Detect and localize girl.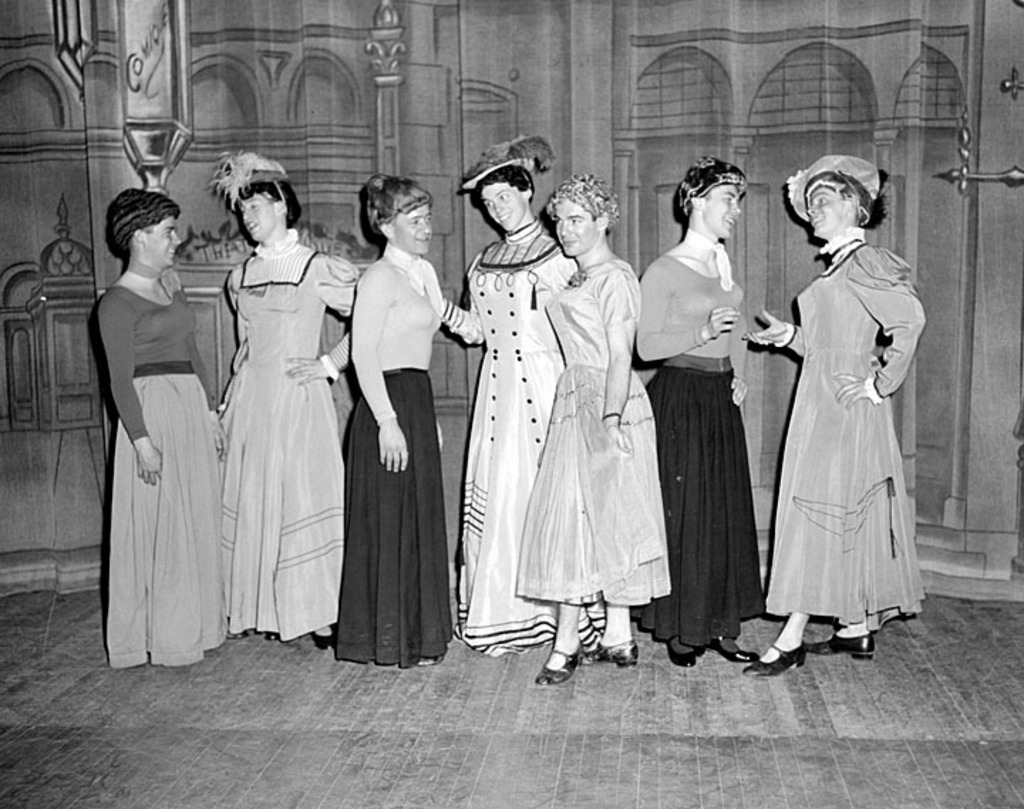
Localized at x1=100, y1=189, x2=226, y2=670.
